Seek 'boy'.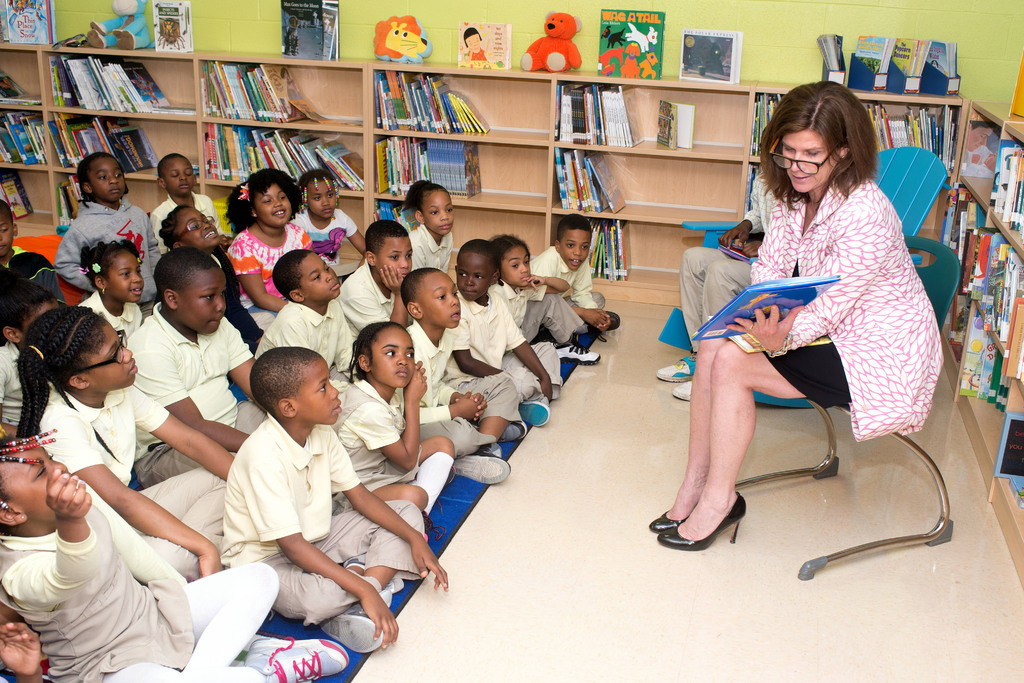
[111, 224, 252, 522].
